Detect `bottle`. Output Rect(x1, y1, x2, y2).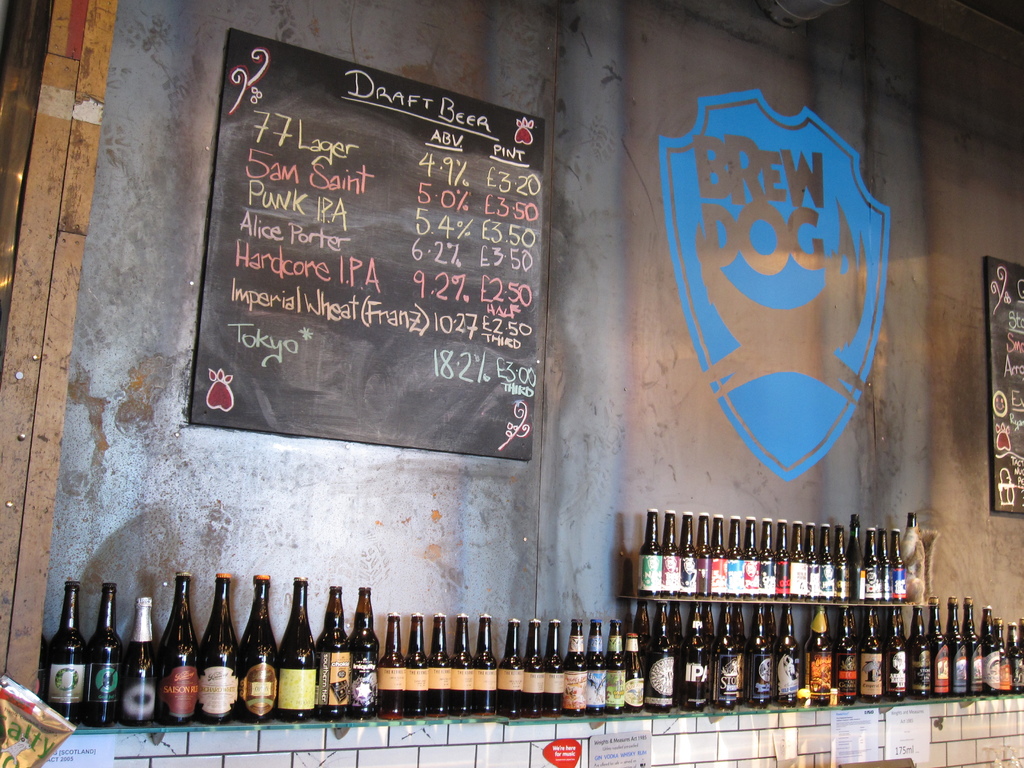
Rect(313, 588, 349, 723).
